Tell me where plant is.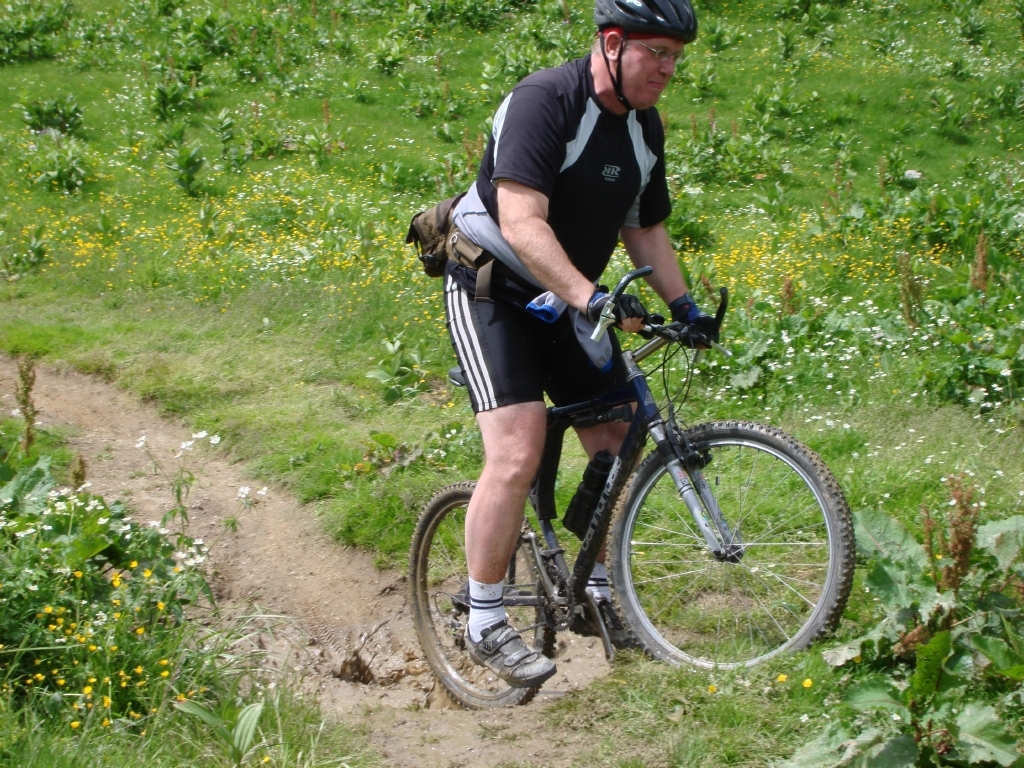
plant is at region(154, 0, 235, 57).
